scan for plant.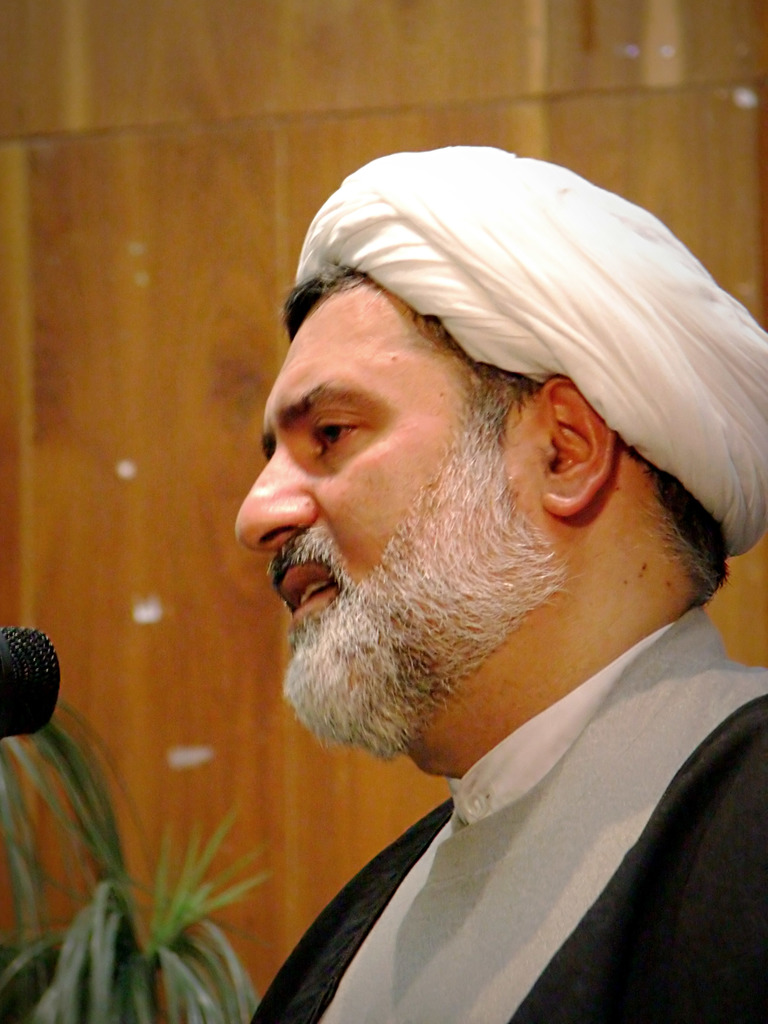
Scan result: 8,716,318,1021.
